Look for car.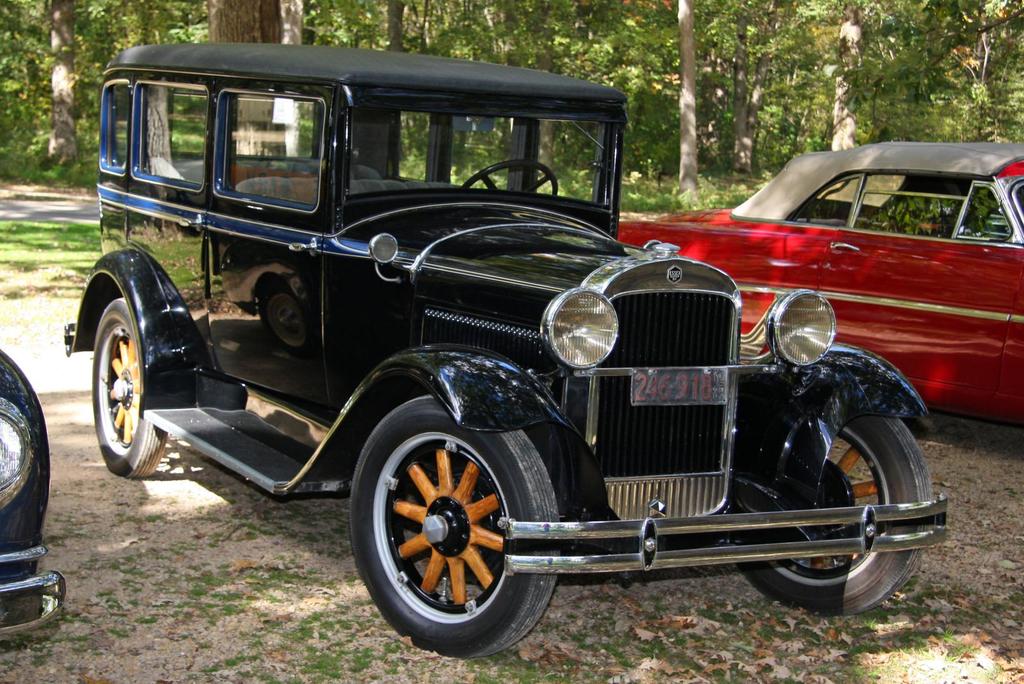
Found: Rect(619, 133, 1023, 422).
